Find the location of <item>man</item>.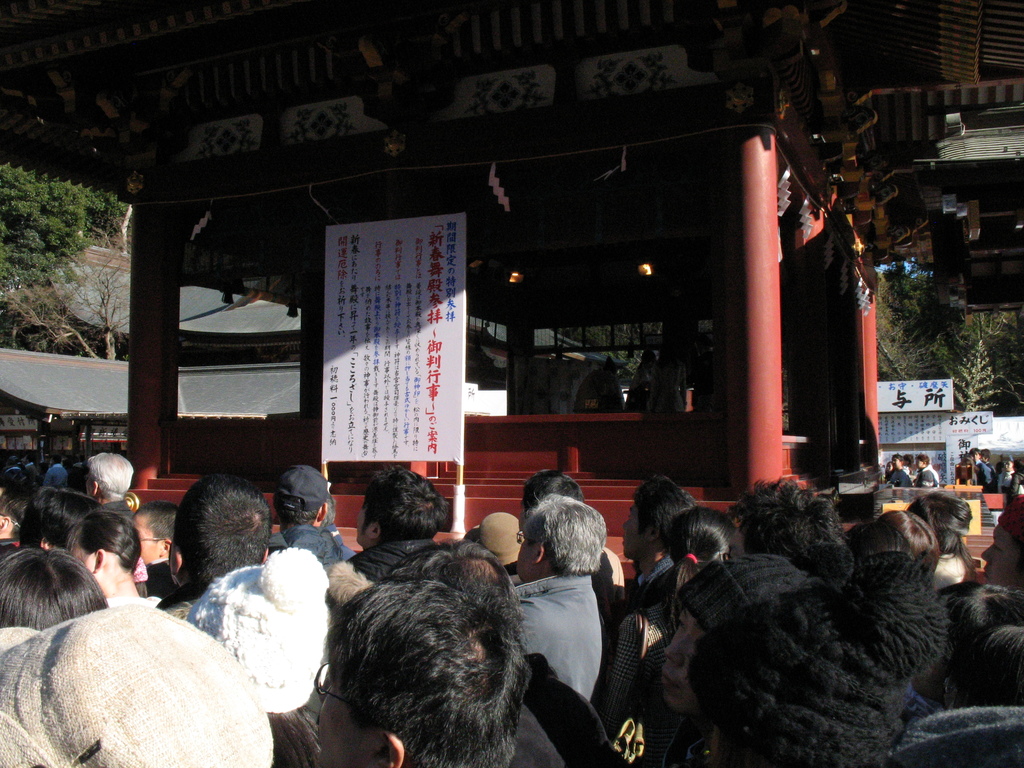
Location: [left=300, top=572, right=532, bottom=767].
